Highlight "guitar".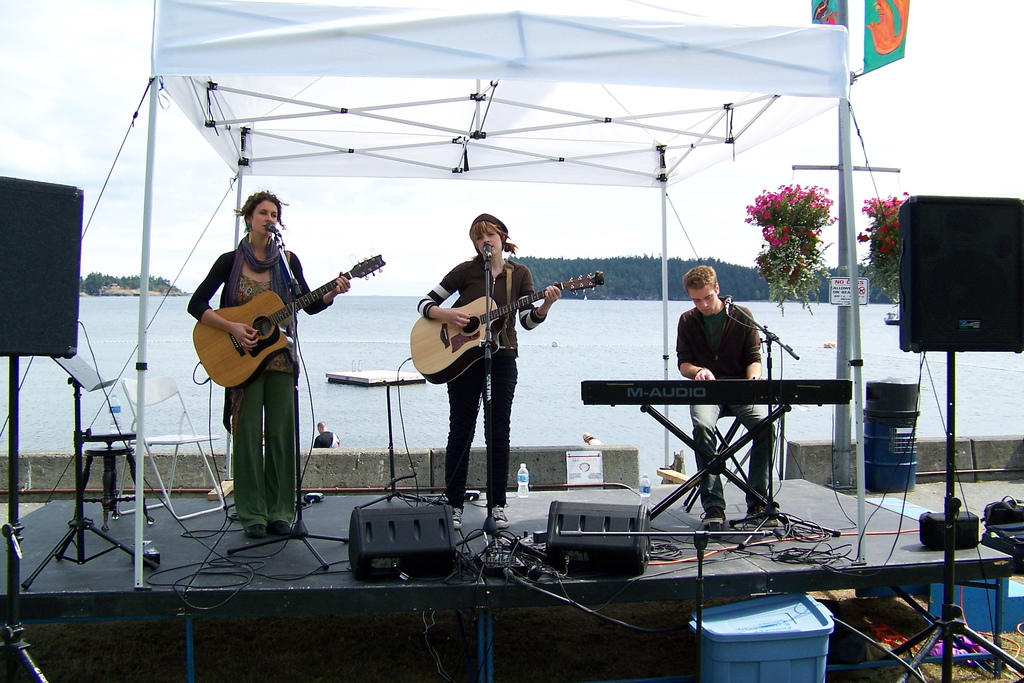
Highlighted region: <bbox>400, 273, 609, 391</bbox>.
